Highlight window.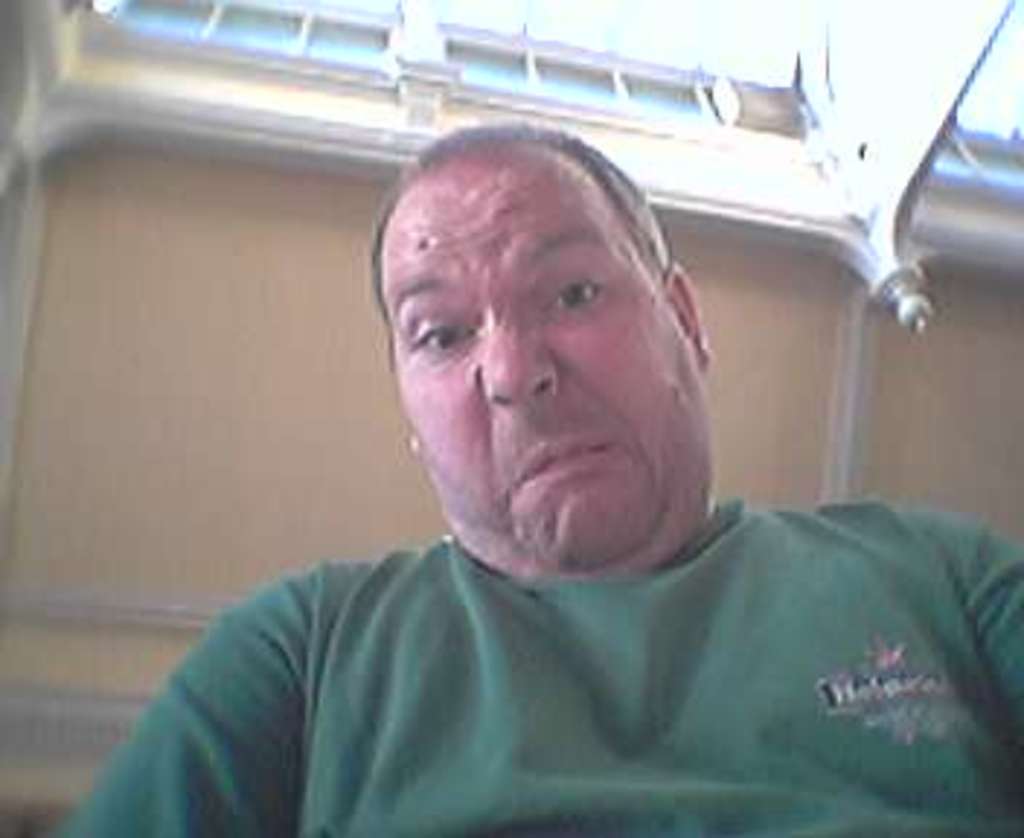
Highlighted region: pyautogui.locateOnScreen(305, 15, 404, 79).
